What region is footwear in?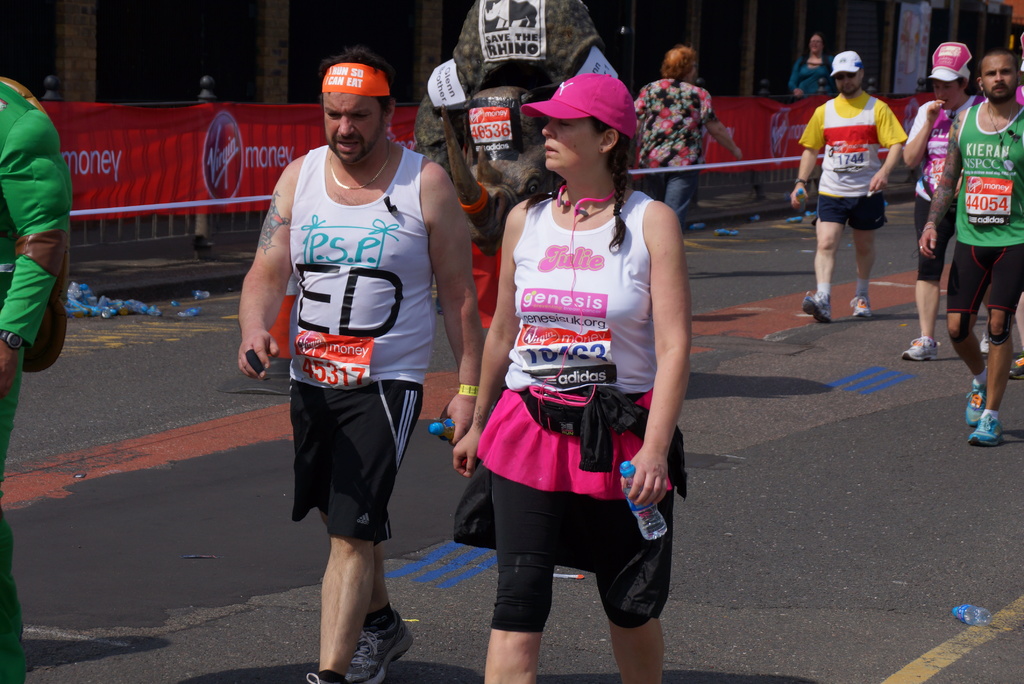
crop(300, 672, 336, 683).
